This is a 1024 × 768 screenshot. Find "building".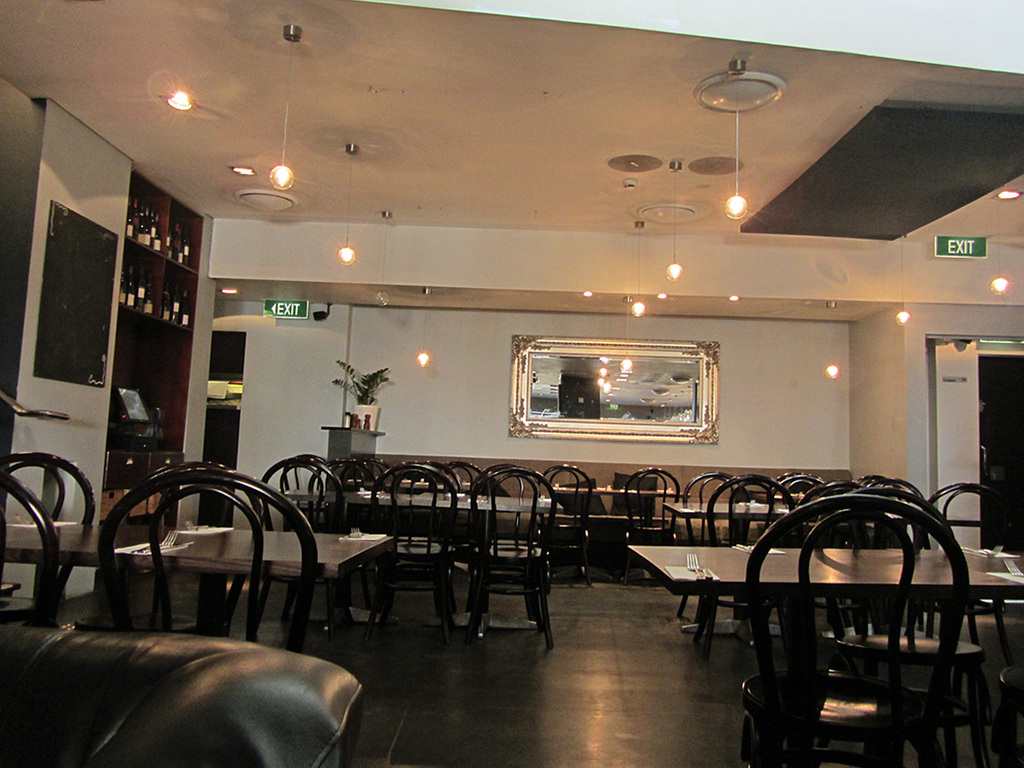
Bounding box: Rect(0, 0, 1023, 767).
